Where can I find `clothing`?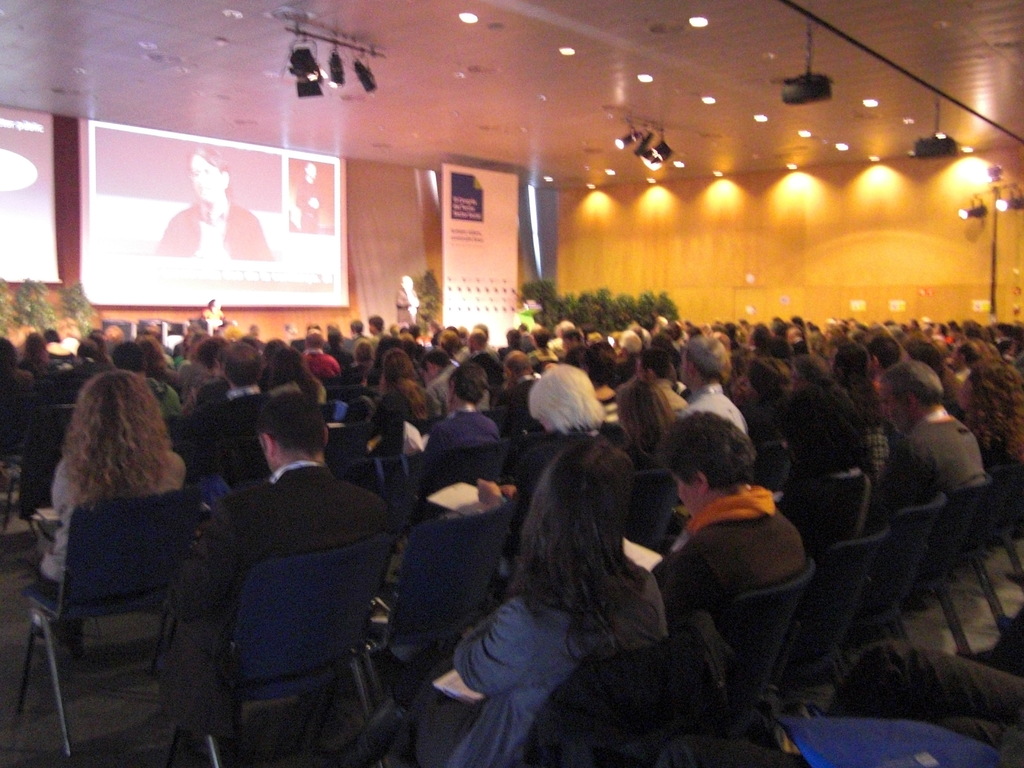
You can find it at 161,384,424,767.
